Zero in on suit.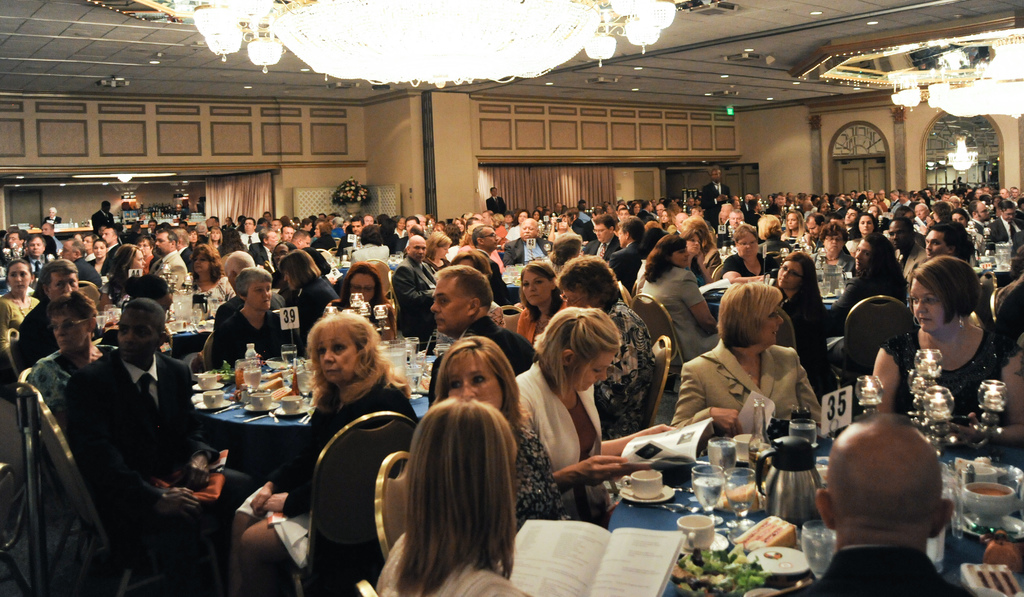
Zeroed in: box(392, 259, 442, 342).
